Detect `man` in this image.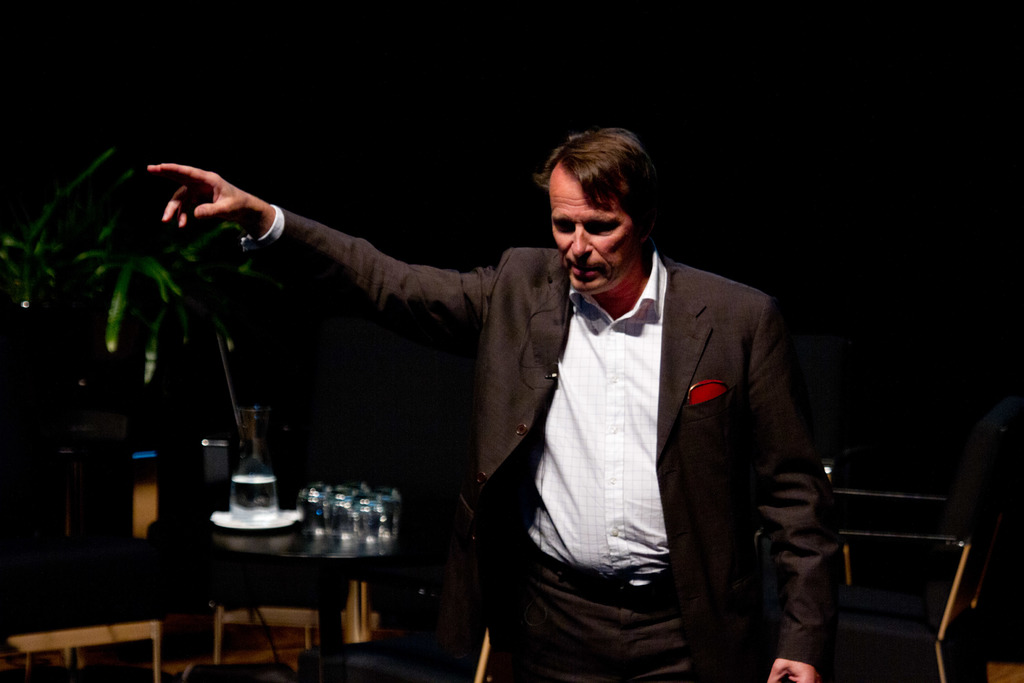
Detection: bbox=(131, 113, 817, 634).
